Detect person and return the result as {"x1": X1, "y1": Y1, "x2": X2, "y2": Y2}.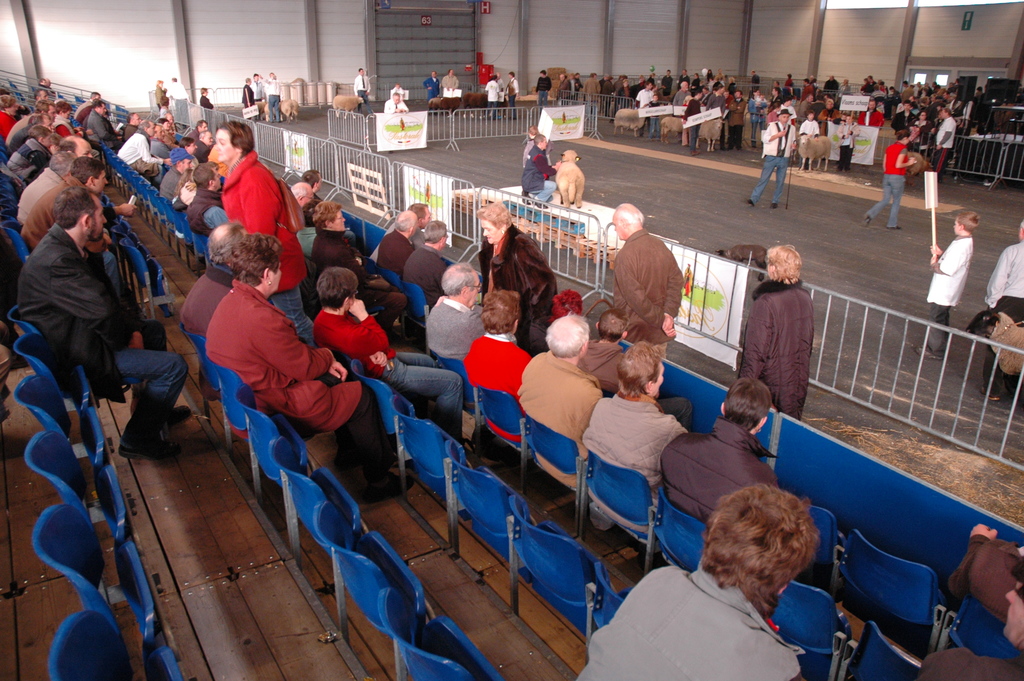
{"x1": 837, "y1": 112, "x2": 858, "y2": 172}.
